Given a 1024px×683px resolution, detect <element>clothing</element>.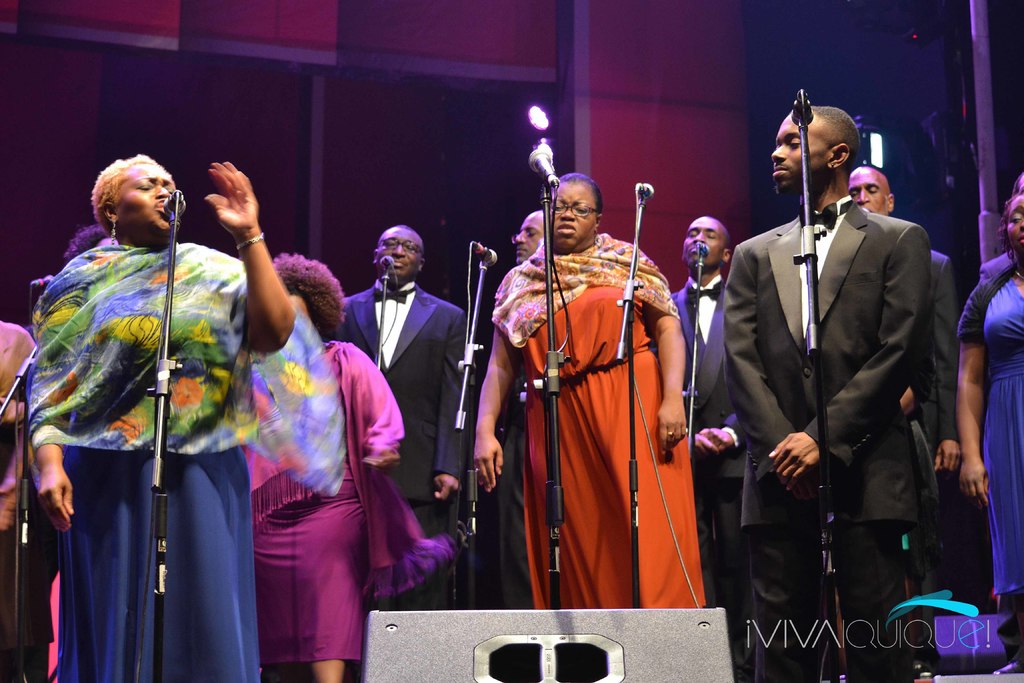
{"left": 945, "top": 249, "right": 1023, "bottom": 623}.
